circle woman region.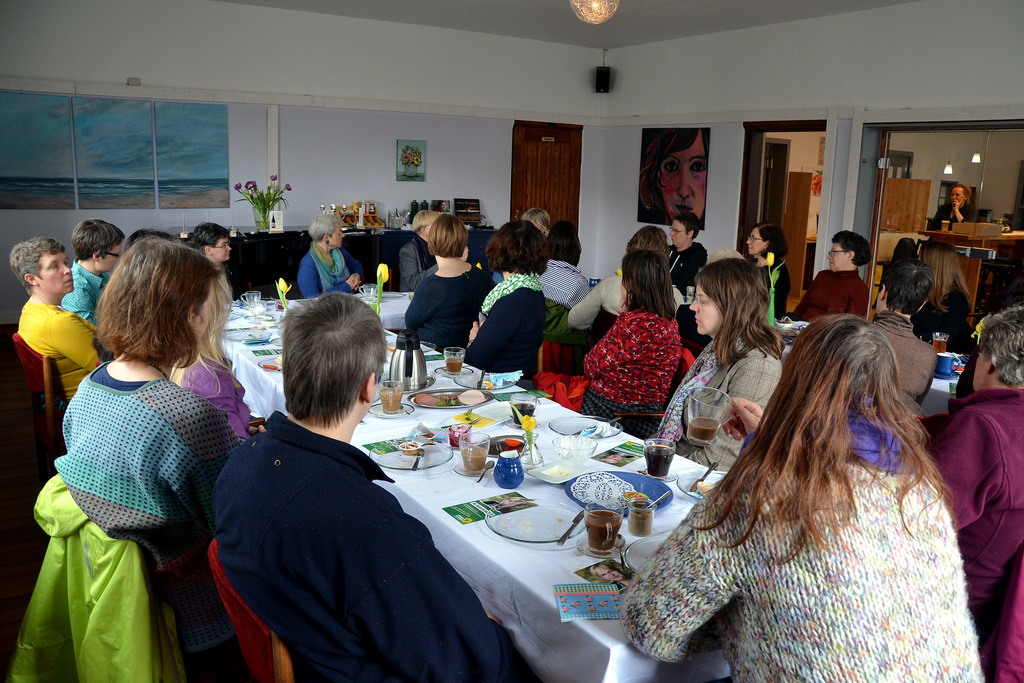
Region: [x1=637, y1=124, x2=705, y2=227].
